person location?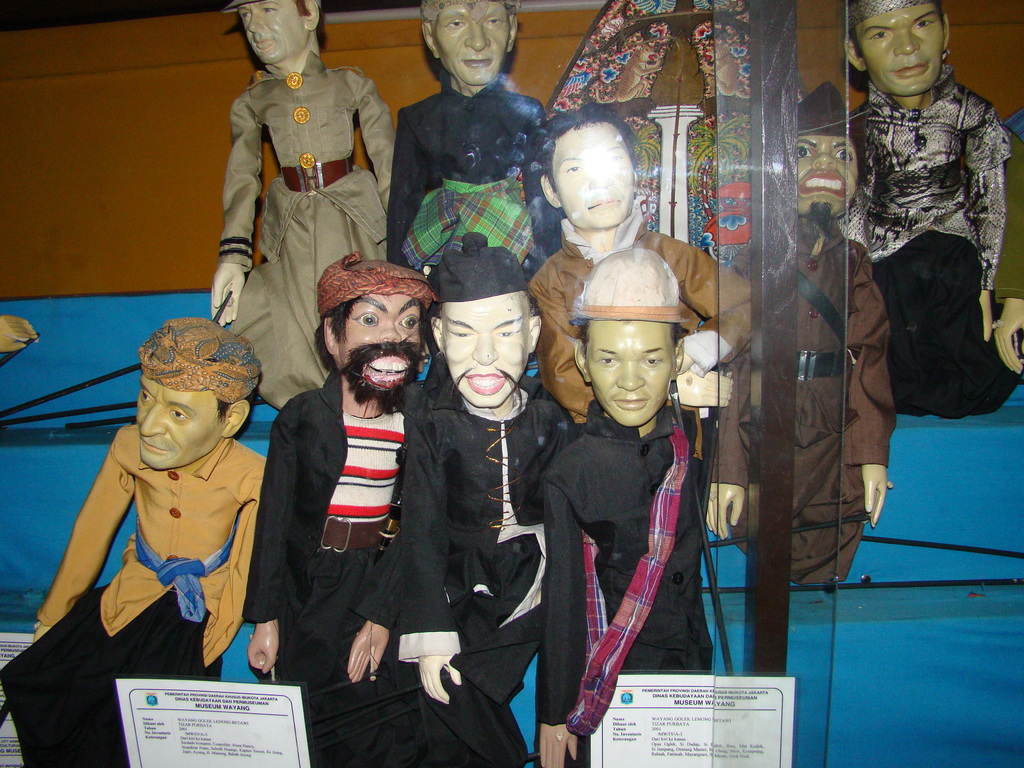
x1=49, y1=296, x2=264, y2=738
